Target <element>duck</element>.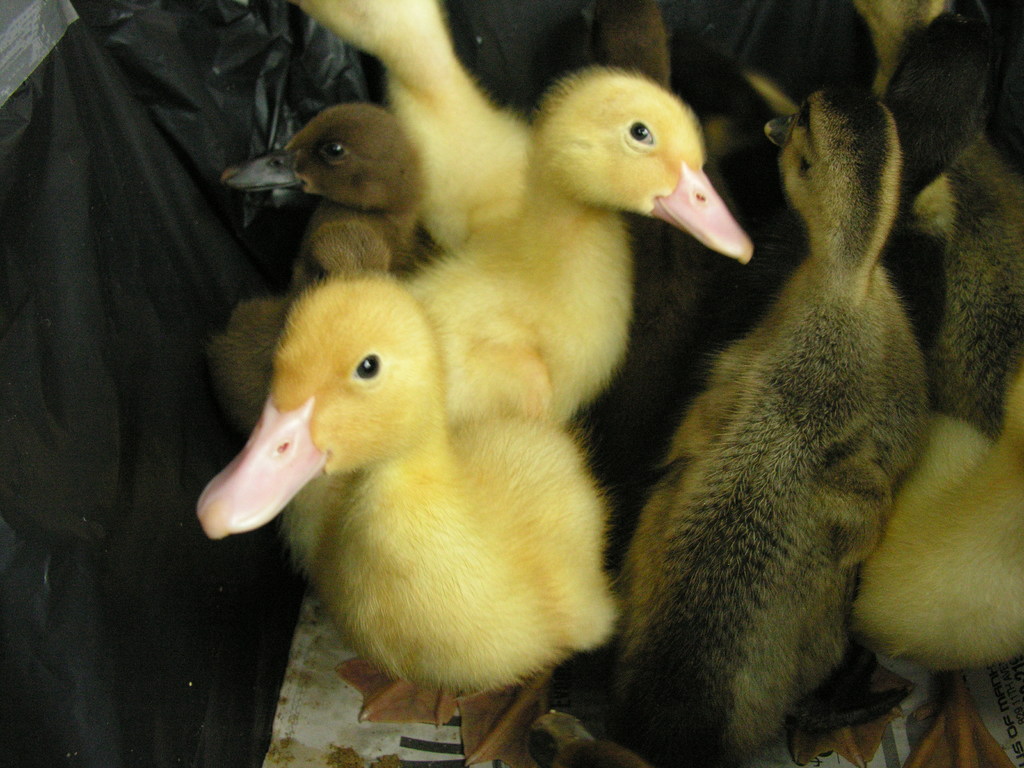
Target region: 390 69 764 424.
